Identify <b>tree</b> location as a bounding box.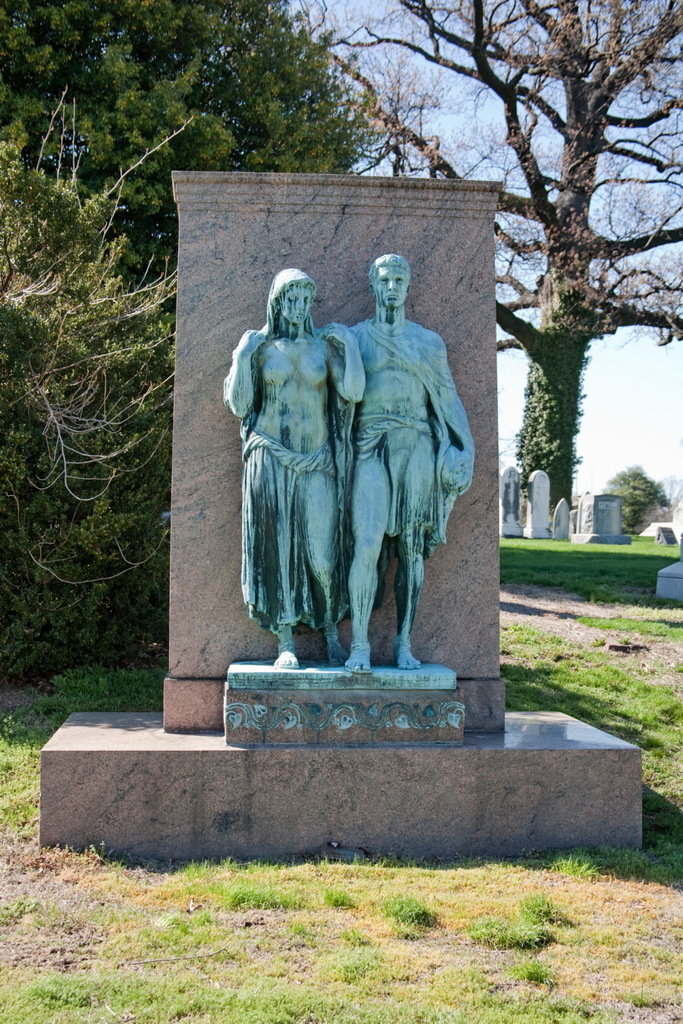
307,0,682,513.
